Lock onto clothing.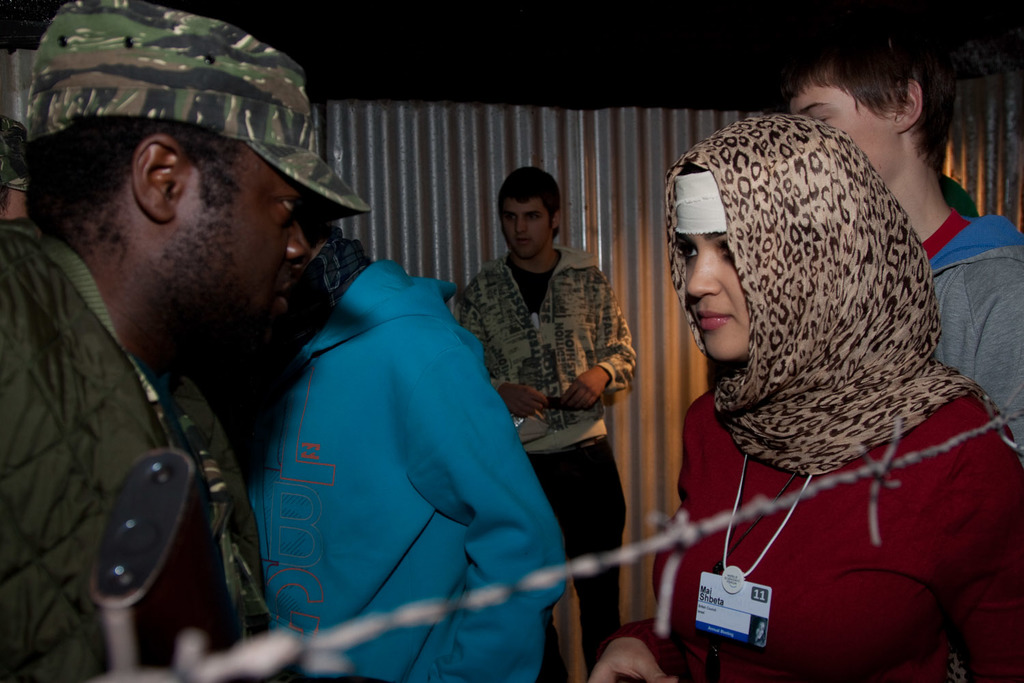
Locked: select_region(0, 226, 266, 682).
